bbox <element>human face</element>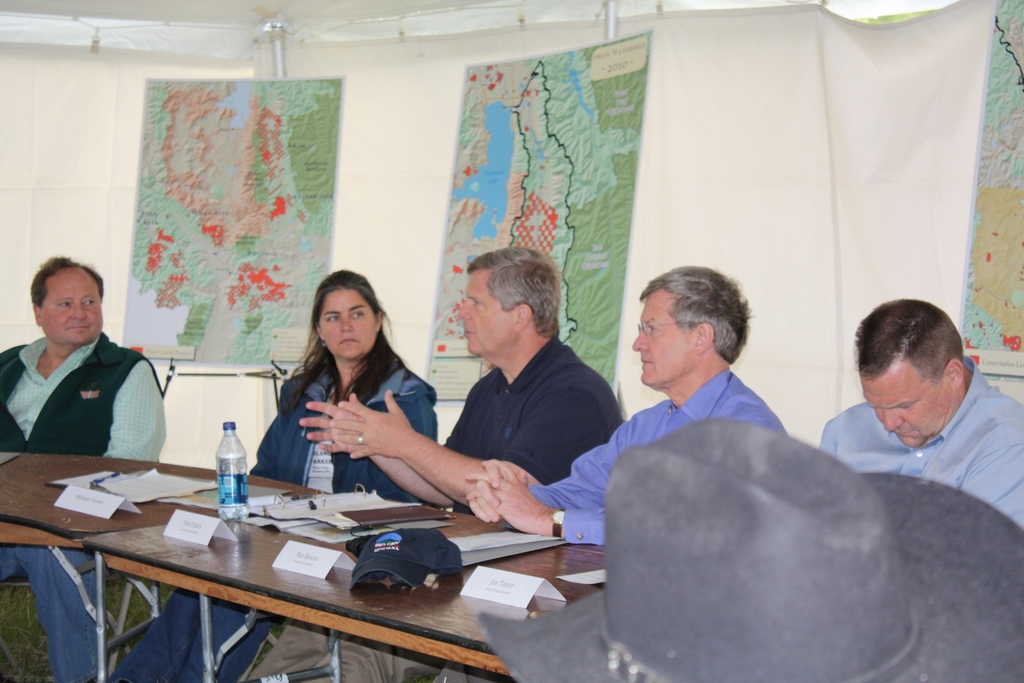
{"x1": 36, "y1": 264, "x2": 107, "y2": 345}
